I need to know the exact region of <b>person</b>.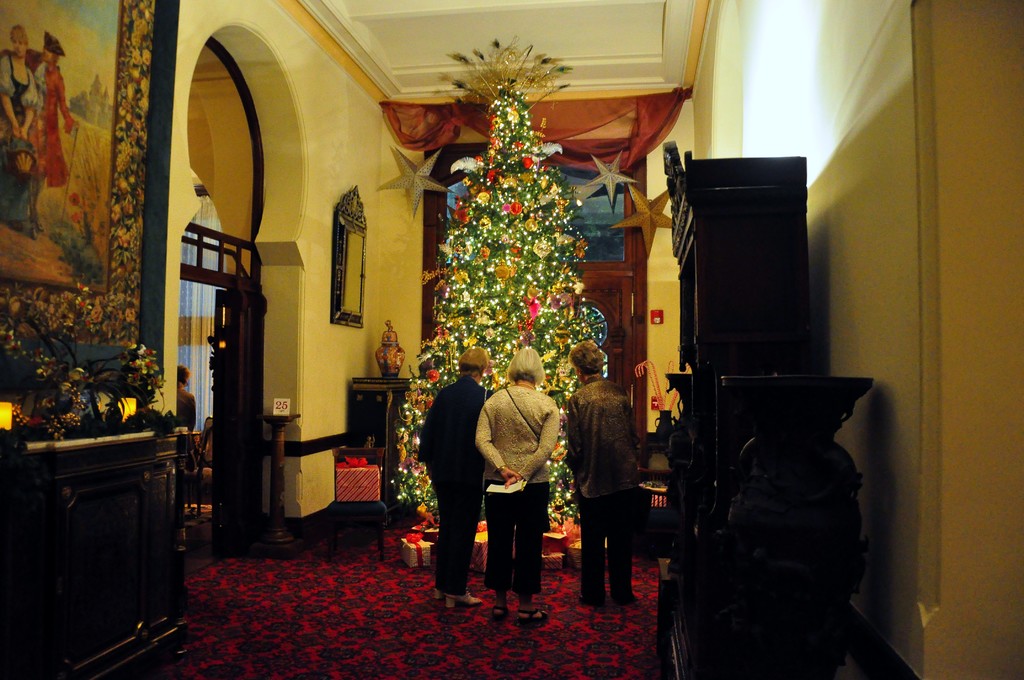
Region: 412, 340, 486, 587.
